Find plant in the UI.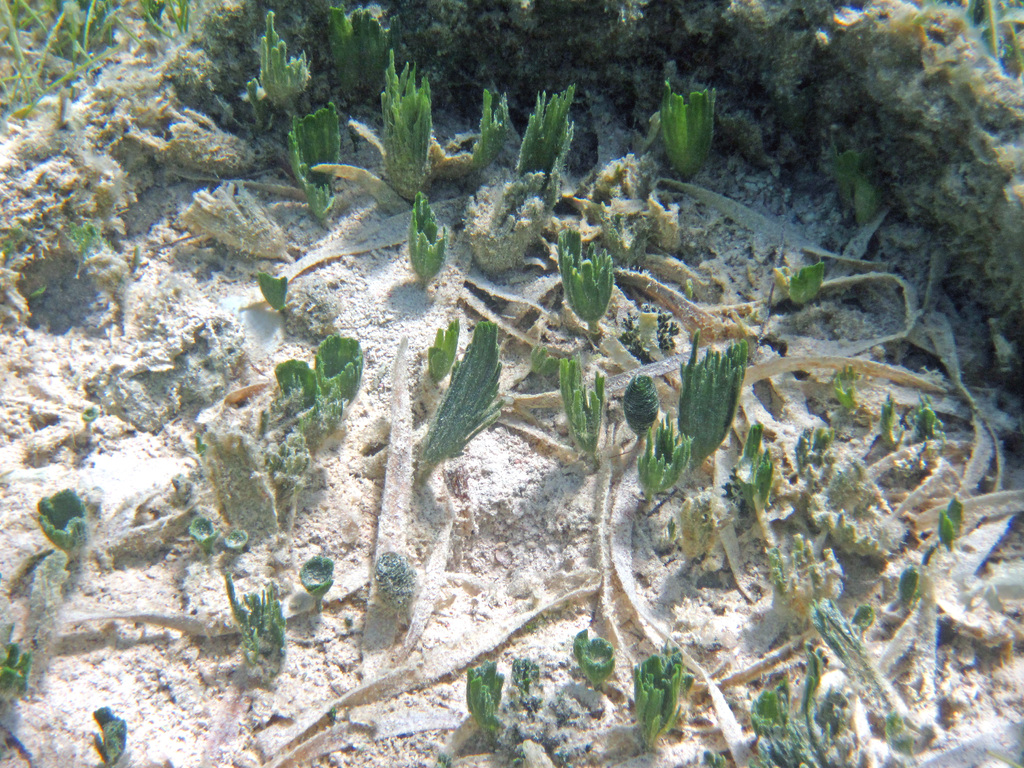
UI element at box(218, 573, 289, 671).
